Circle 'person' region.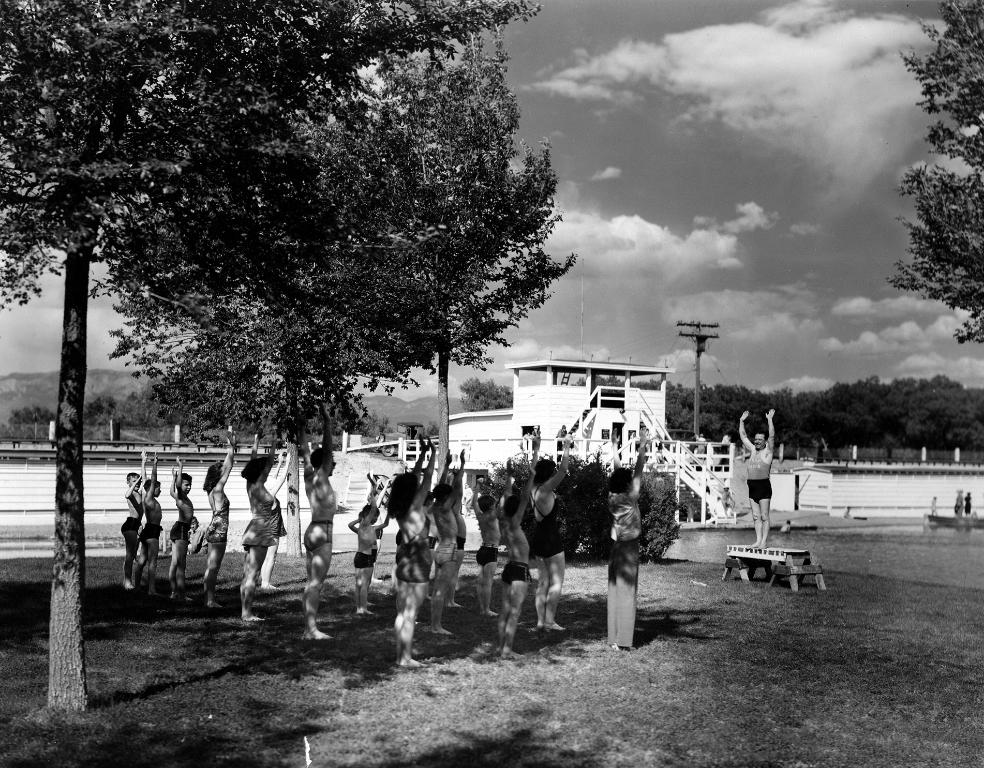
Region: 139, 447, 164, 595.
